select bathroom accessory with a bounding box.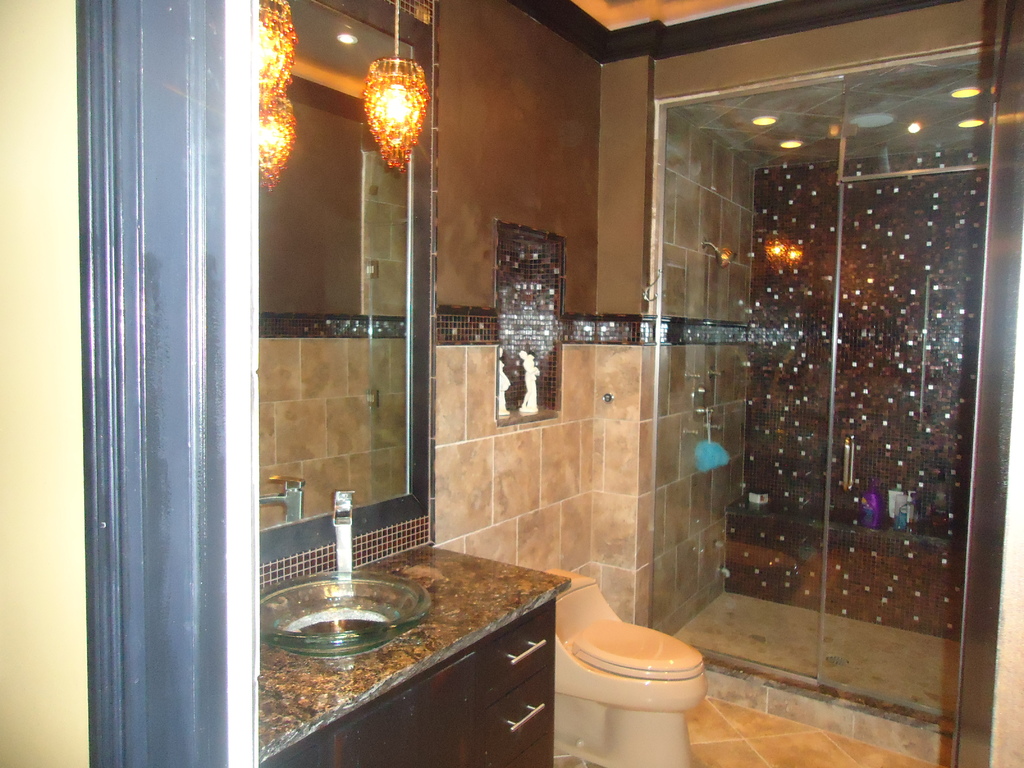
x1=324, y1=484, x2=358, y2=582.
